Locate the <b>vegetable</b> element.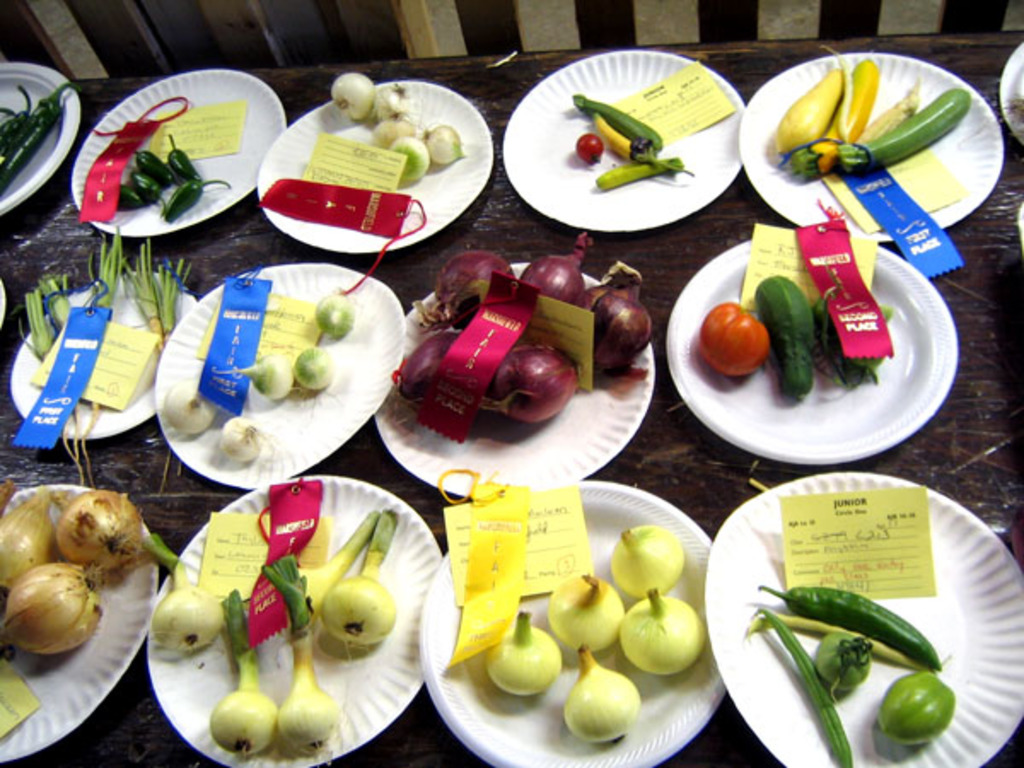
Element bbox: (x1=292, y1=345, x2=336, y2=403).
